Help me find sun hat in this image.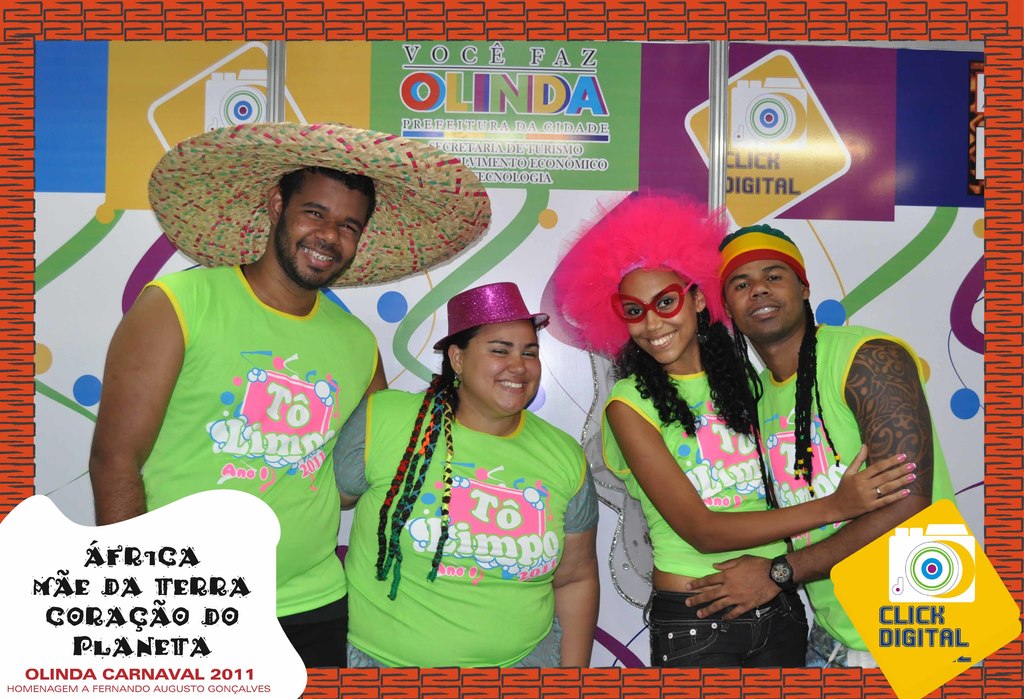
Found it: <bbox>142, 117, 493, 293</bbox>.
